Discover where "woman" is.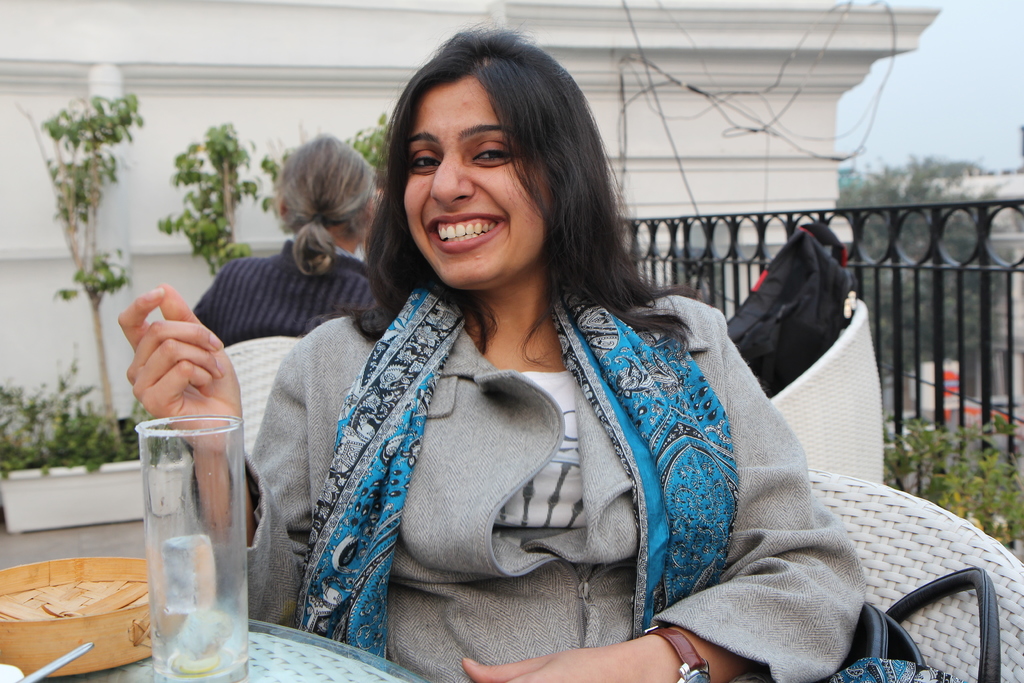
Discovered at <region>112, 24, 869, 682</region>.
